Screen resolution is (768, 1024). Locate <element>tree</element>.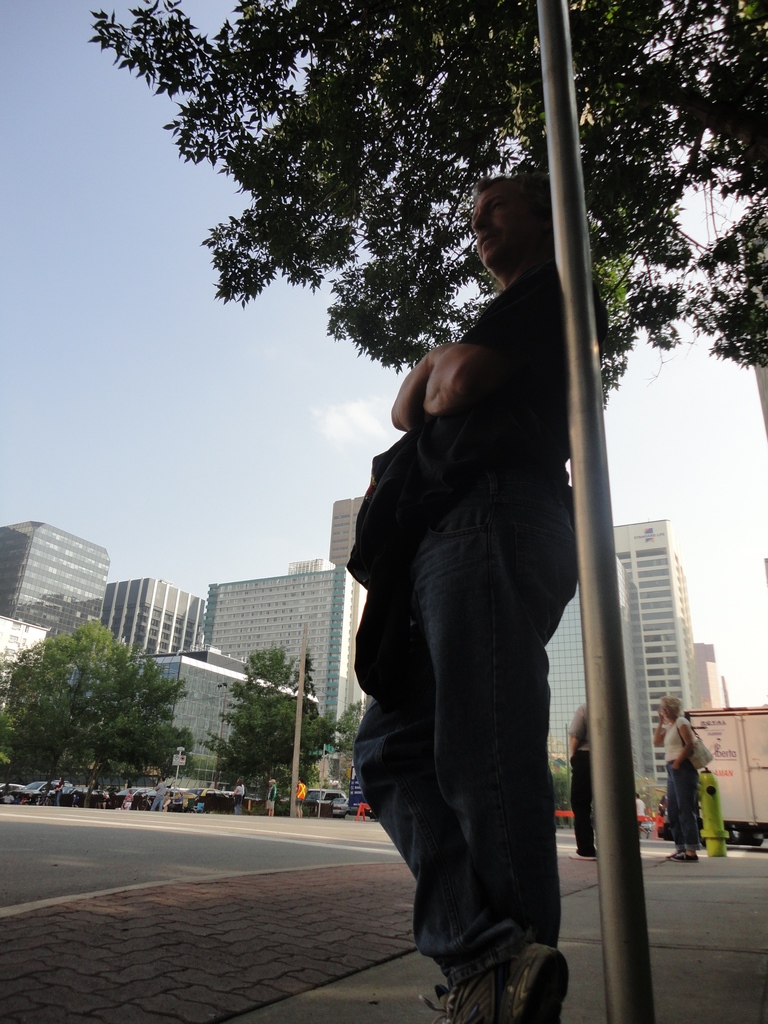
544,748,576,835.
